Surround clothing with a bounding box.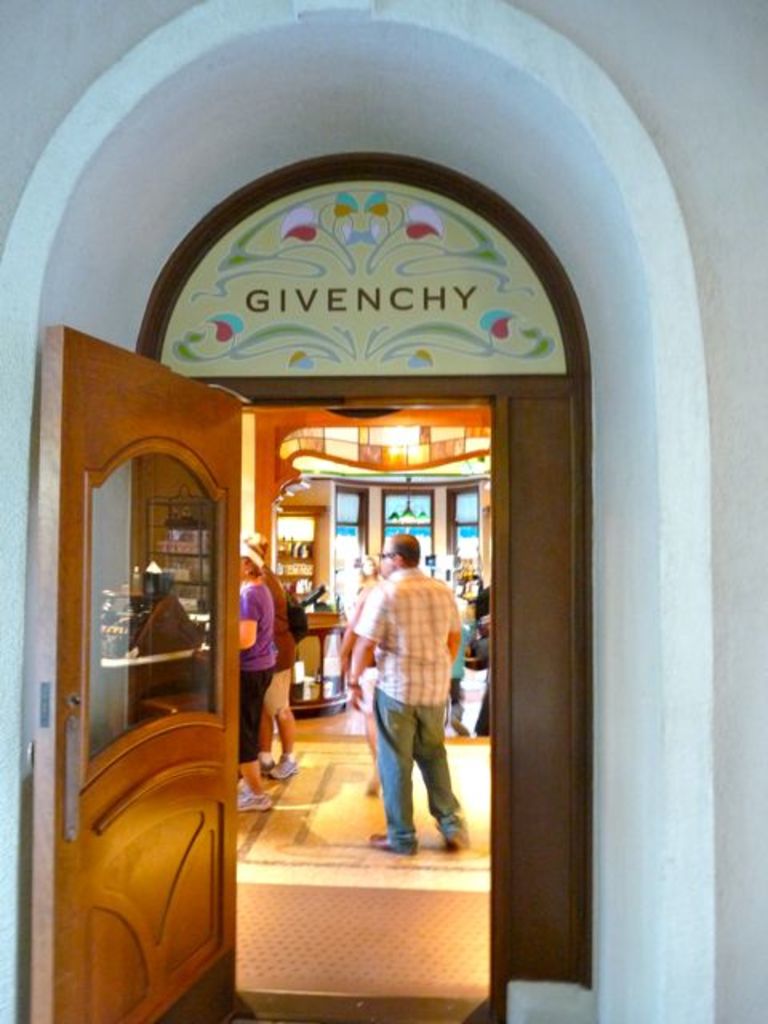
region(344, 586, 400, 758).
